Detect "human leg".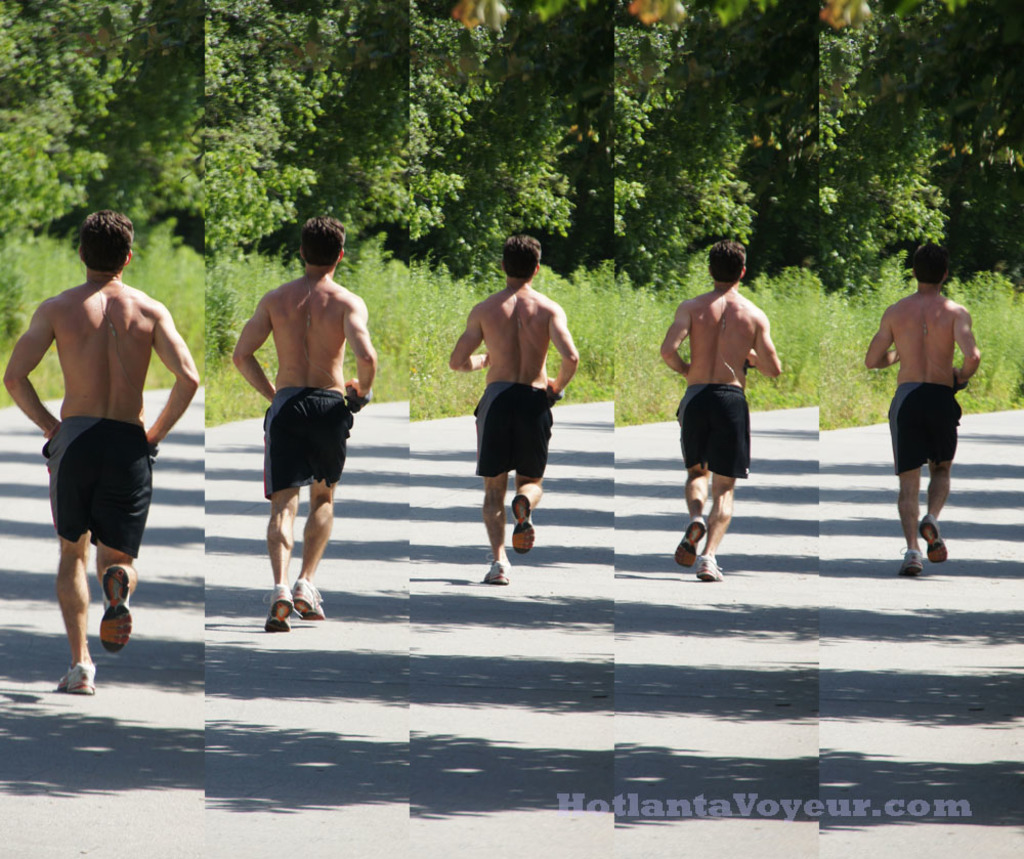
Detected at 512, 386, 550, 554.
